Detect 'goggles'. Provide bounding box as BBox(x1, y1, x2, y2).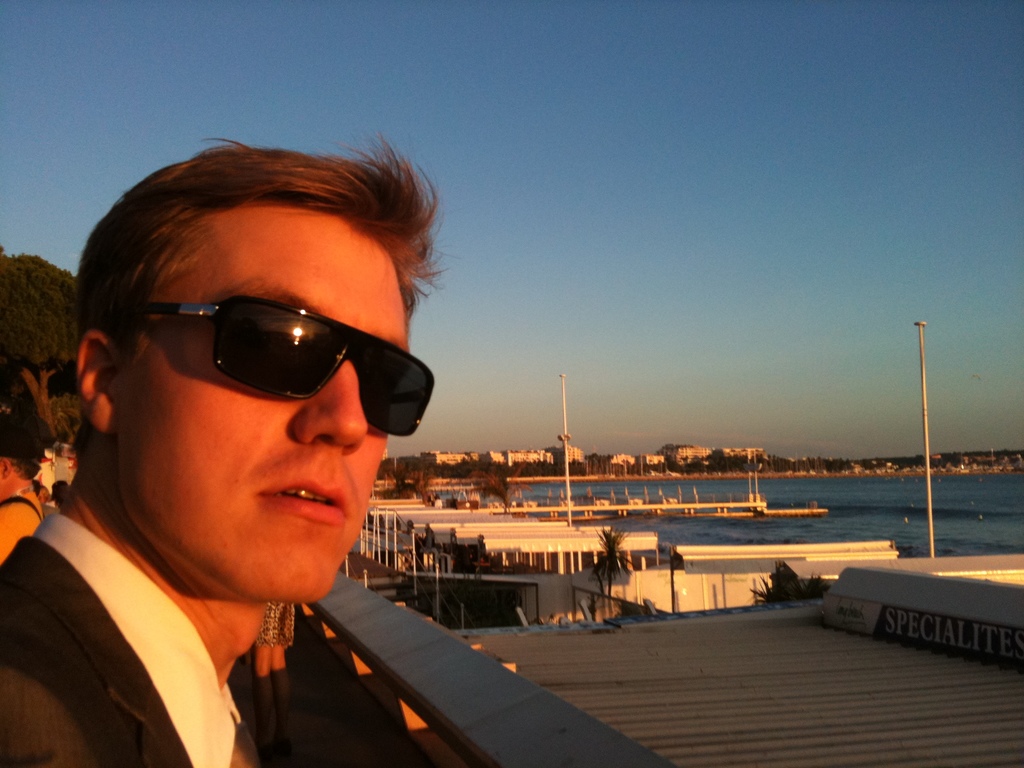
BBox(140, 292, 441, 436).
